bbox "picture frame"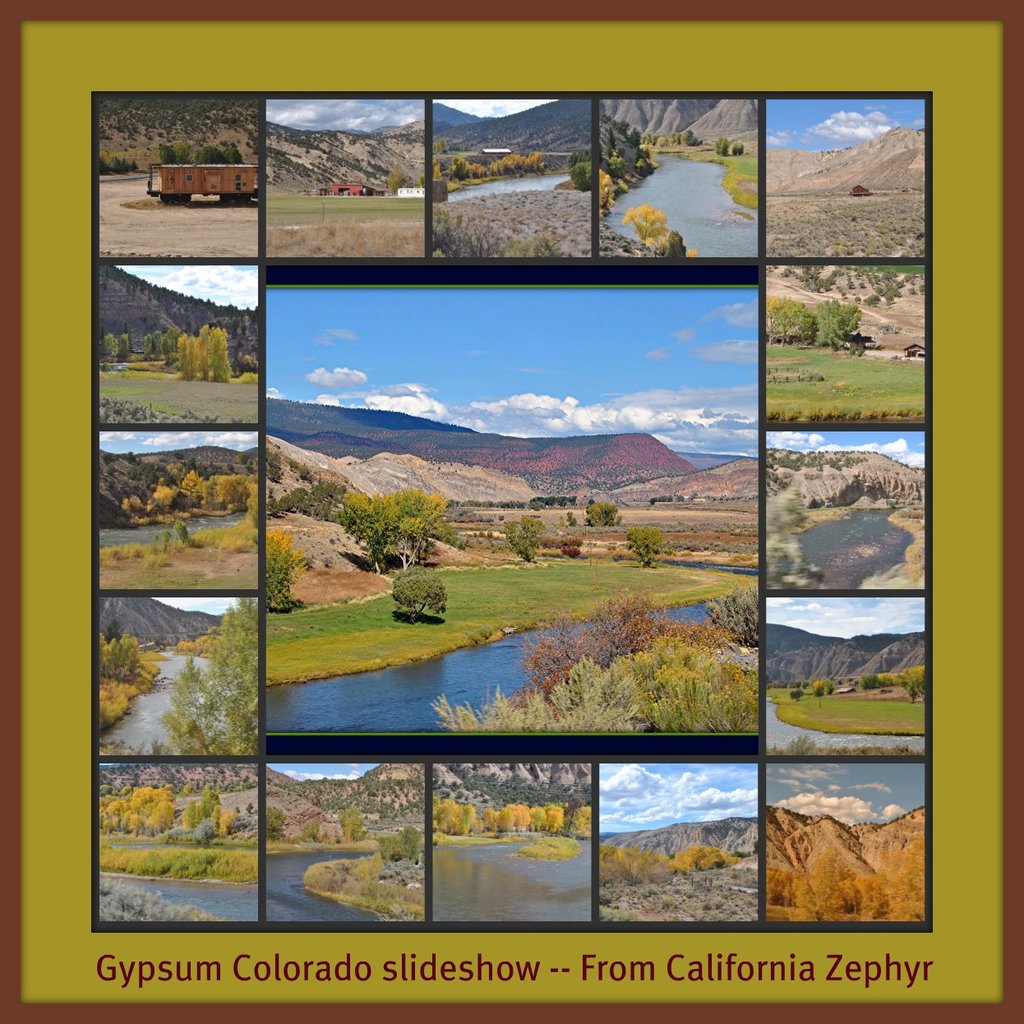
x1=0 y1=0 x2=1023 y2=1018
